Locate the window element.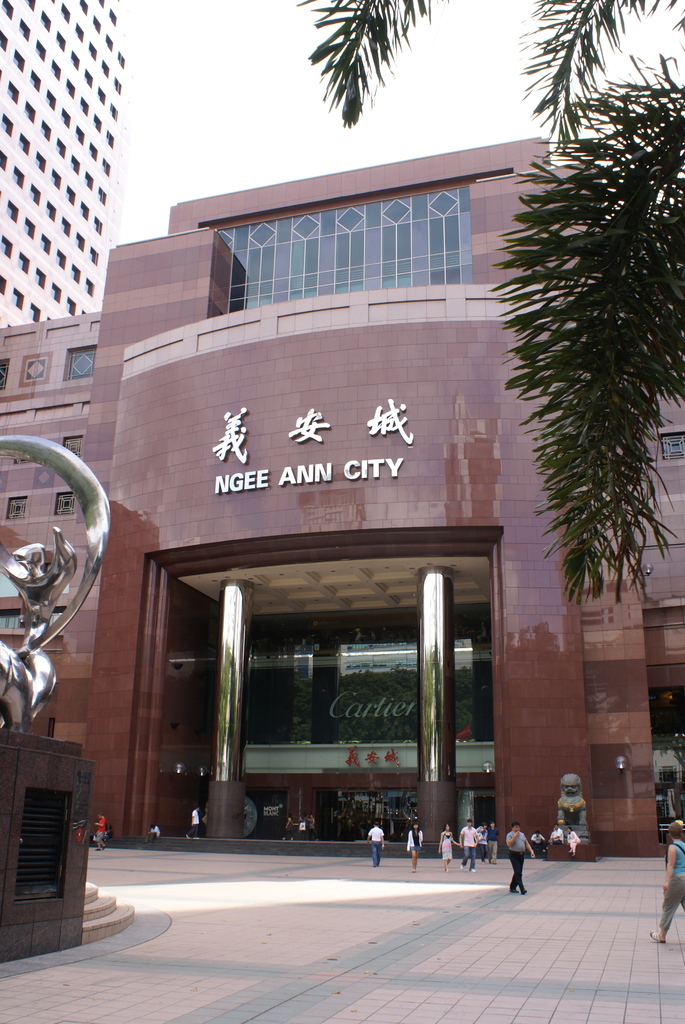
Element bbox: Rect(40, 12, 52, 31).
